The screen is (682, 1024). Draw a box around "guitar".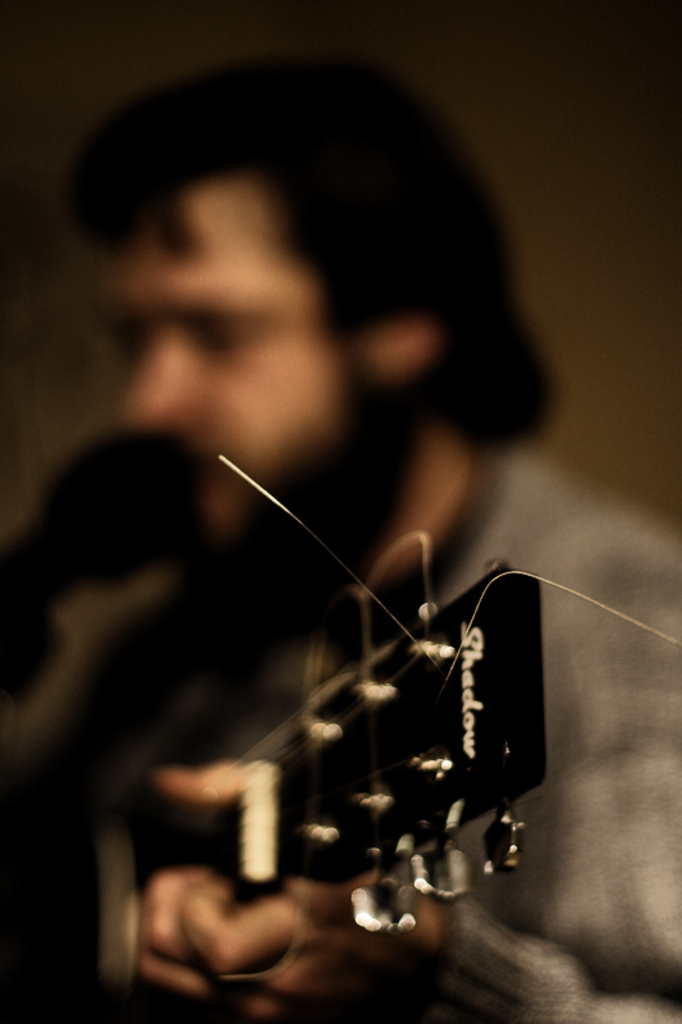
crop(0, 454, 681, 1023).
